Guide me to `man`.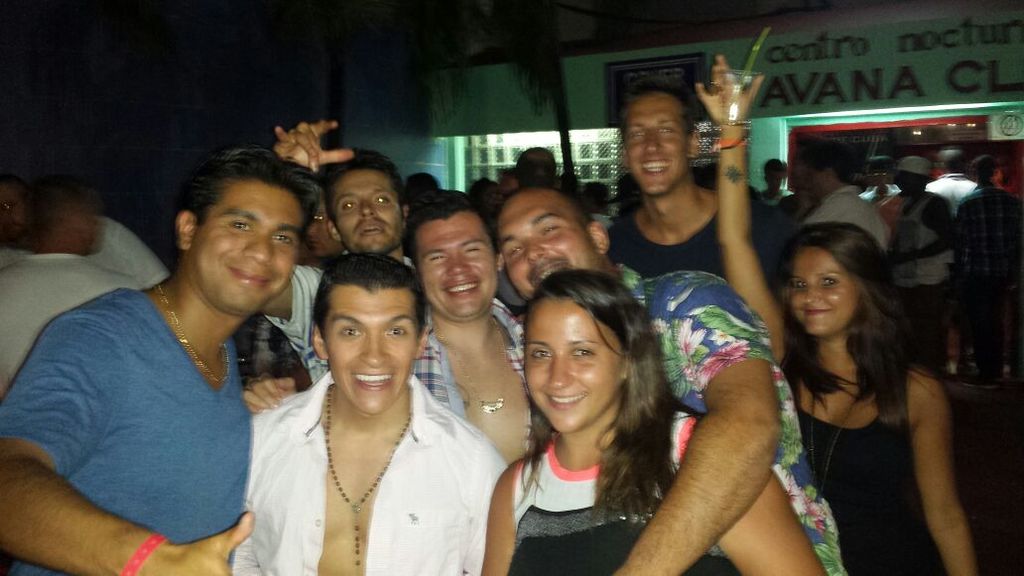
Guidance: x1=870, y1=154, x2=970, y2=237.
